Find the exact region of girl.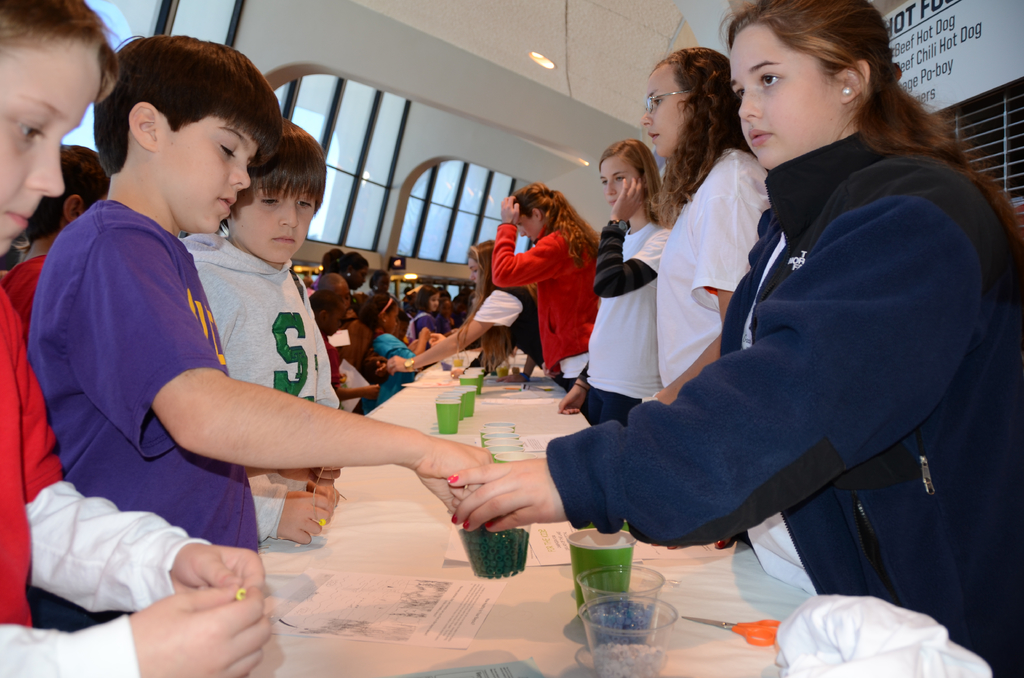
Exact region: bbox=(407, 287, 438, 334).
